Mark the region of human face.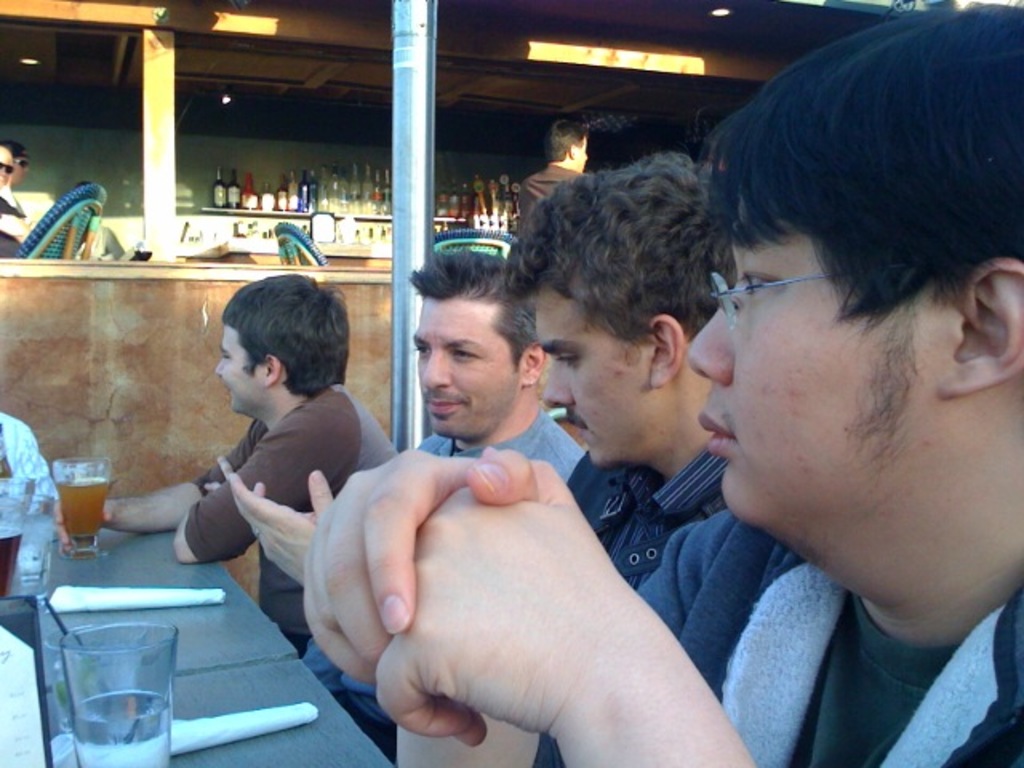
Region: [left=213, top=325, right=264, bottom=411].
